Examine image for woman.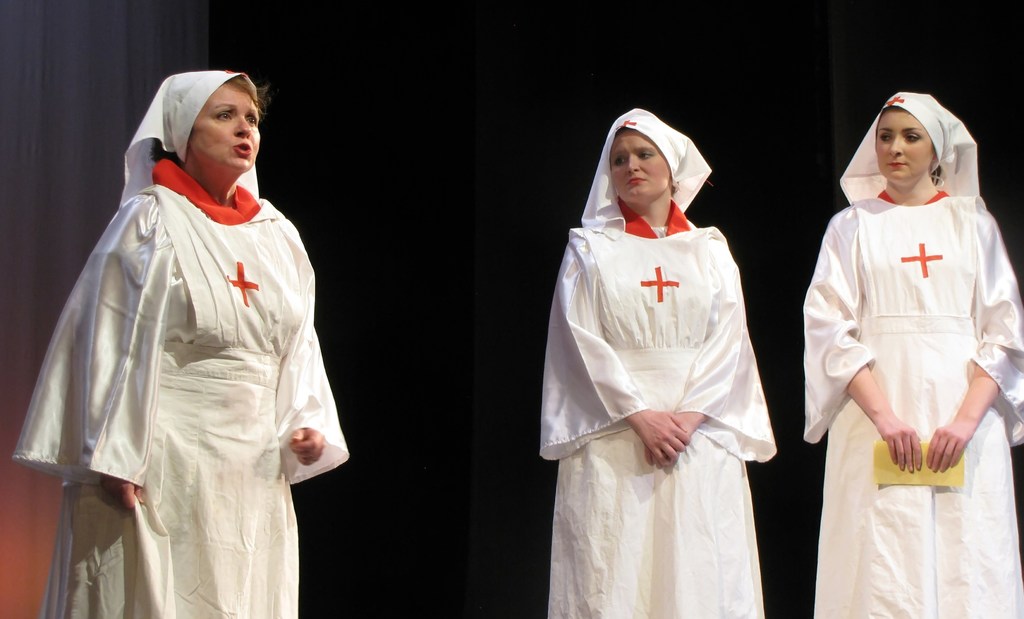
Examination result: 801:83:1023:618.
